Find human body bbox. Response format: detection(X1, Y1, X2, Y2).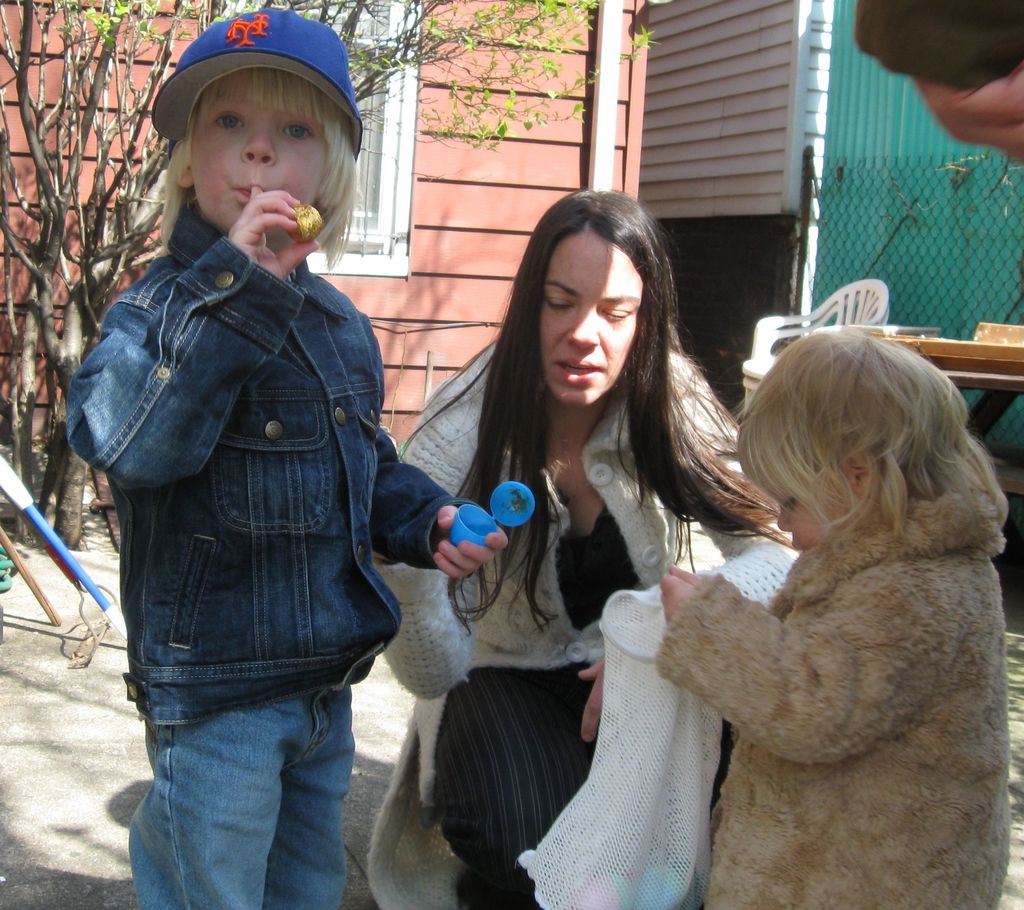
detection(662, 327, 1006, 909).
